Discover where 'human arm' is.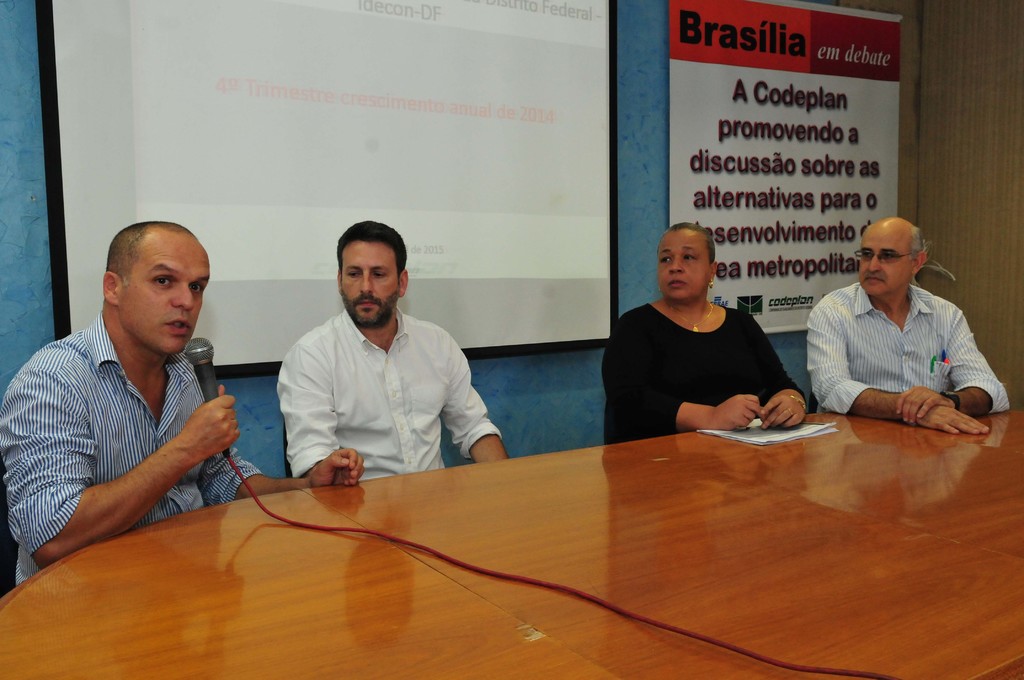
Discovered at box(604, 308, 766, 434).
